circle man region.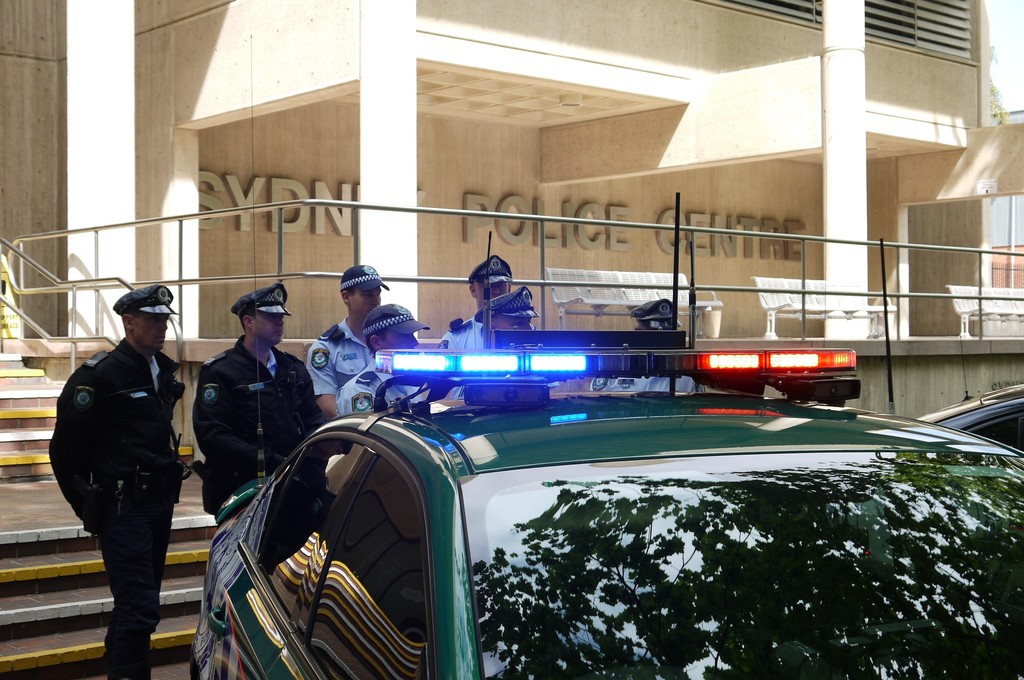
Region: {"x1": 303, "y1": 263, "x2": 391, "y2": 422}.
